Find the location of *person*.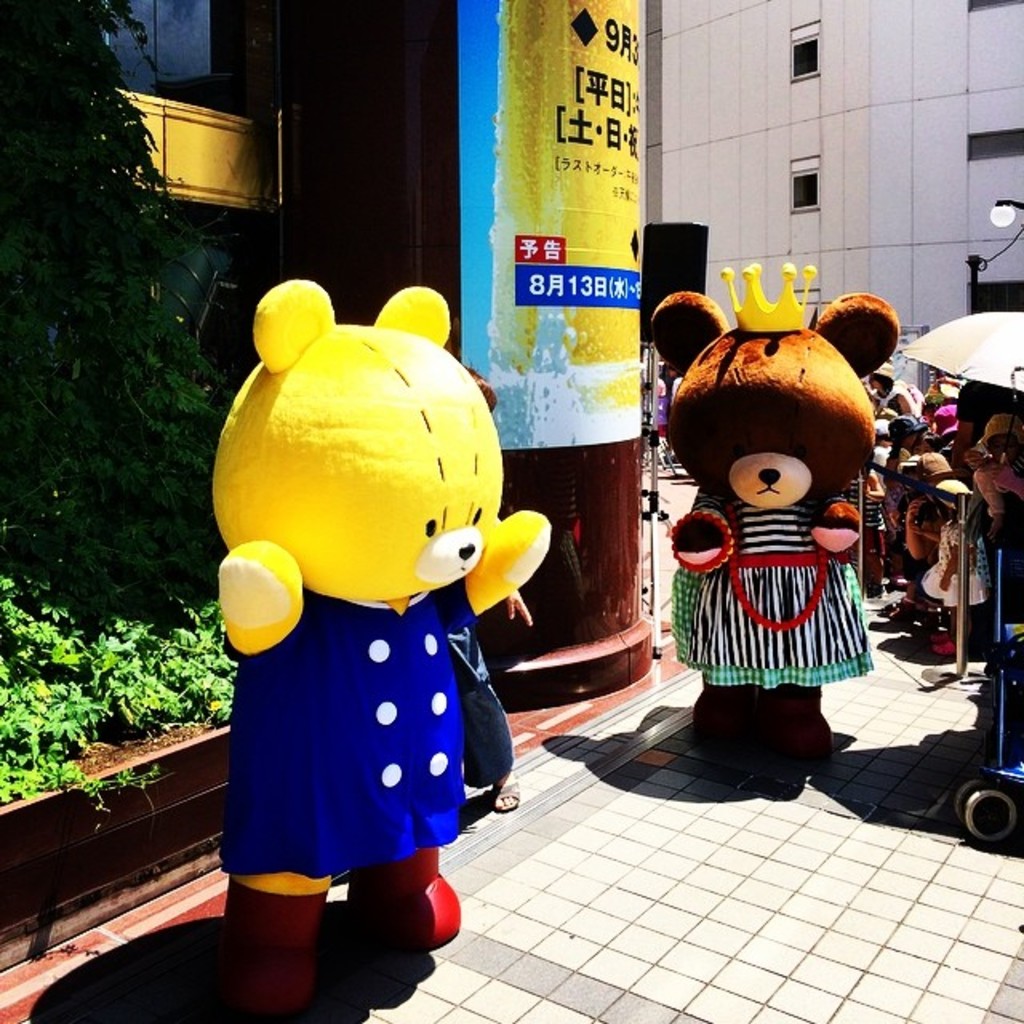
Location: l=878, t=418, r=925, b=589.
